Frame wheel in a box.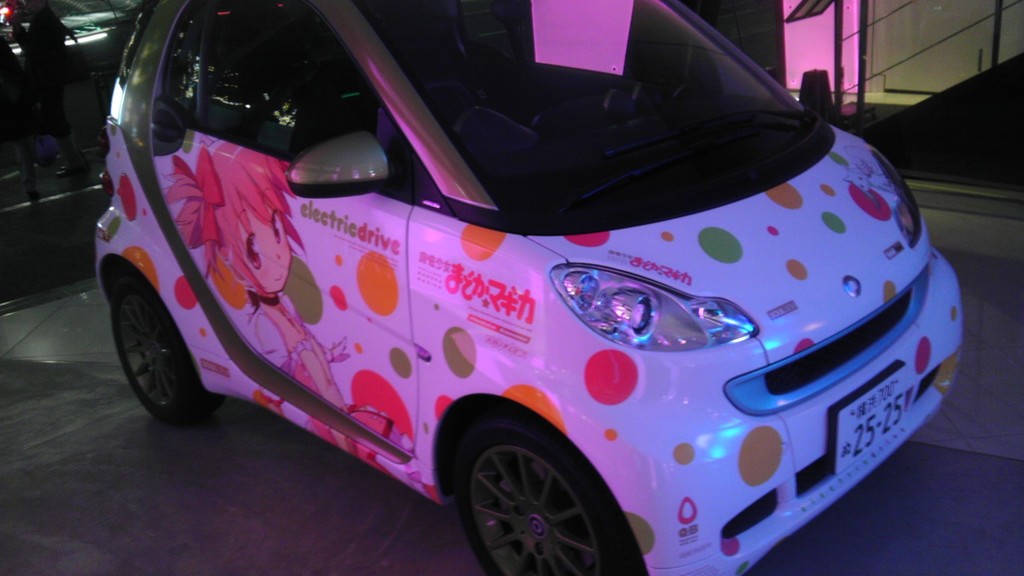
bbox(110, 273, 220, 425).
